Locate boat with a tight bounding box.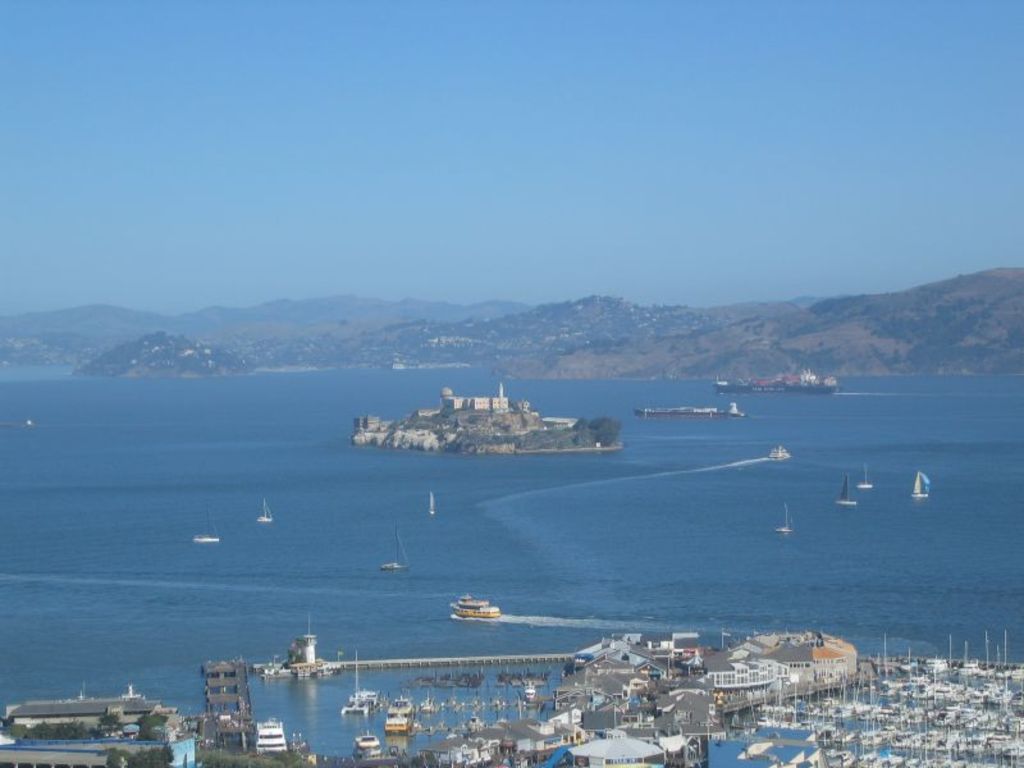
box(257, 718, 292, 750).
